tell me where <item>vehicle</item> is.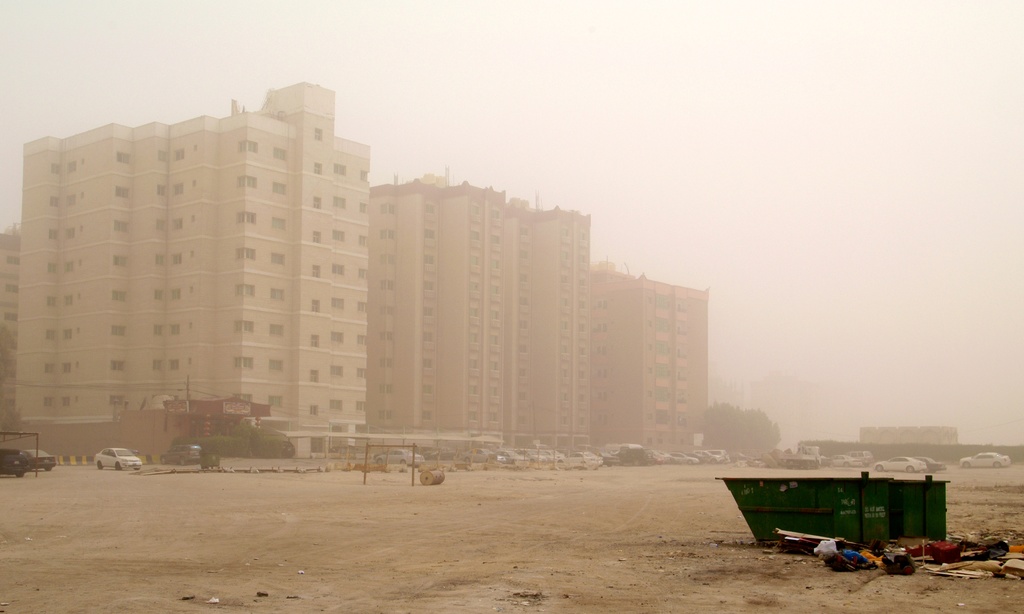
<item>vehicle</item> is at detection(0, 442, 25, 478).
